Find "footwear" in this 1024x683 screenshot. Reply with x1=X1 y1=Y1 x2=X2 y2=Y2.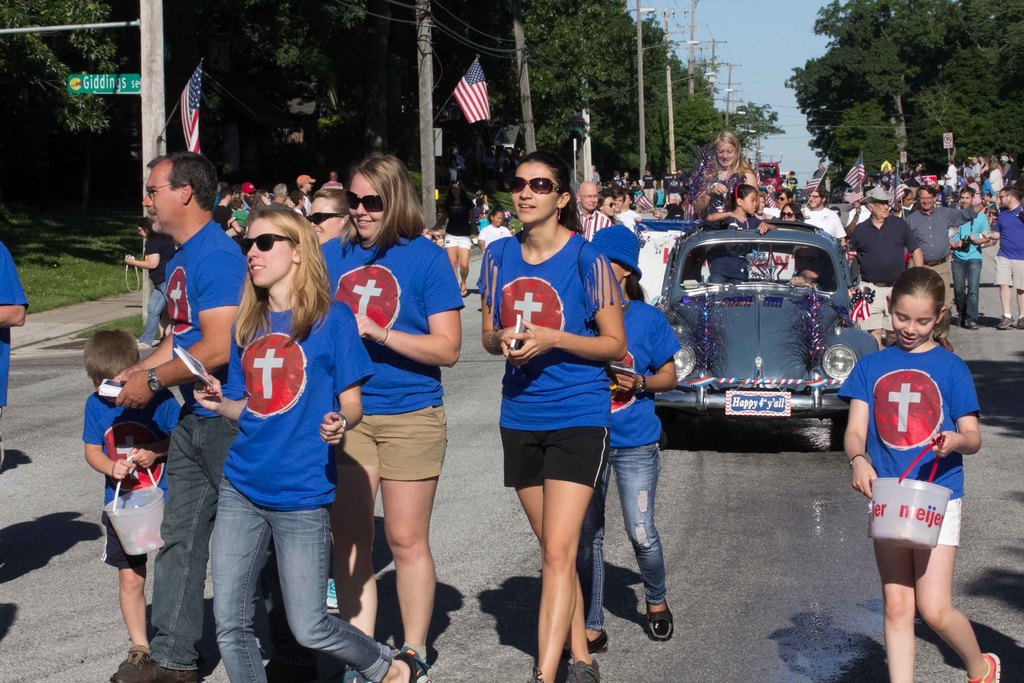
x1=959 y1=320 x2=975 y2=327.
